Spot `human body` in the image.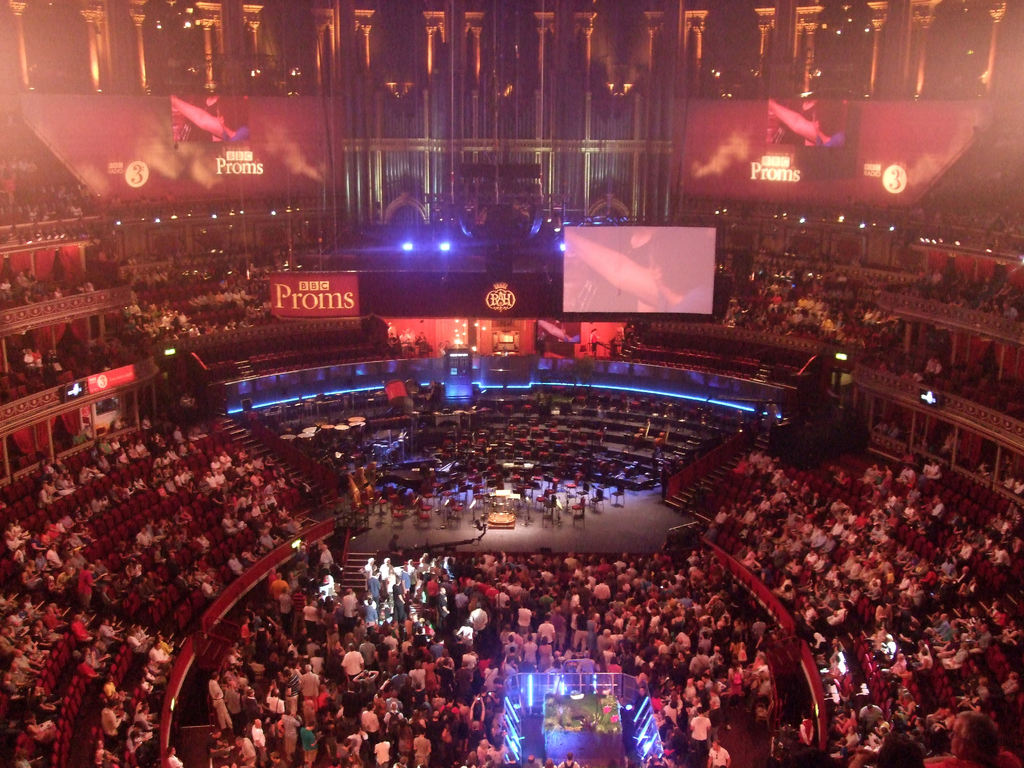
`human body` found at {"left": 872, "top": 595, "right": 892, "bottom": 619}.
